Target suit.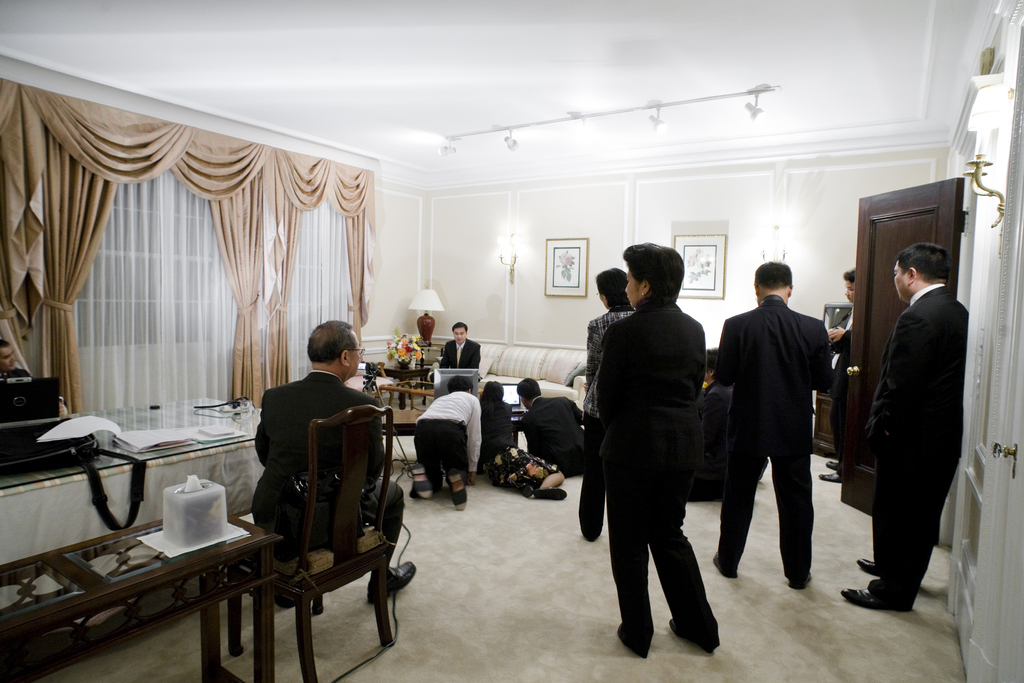
Target region: select_region(723, 255, 846, 611).
